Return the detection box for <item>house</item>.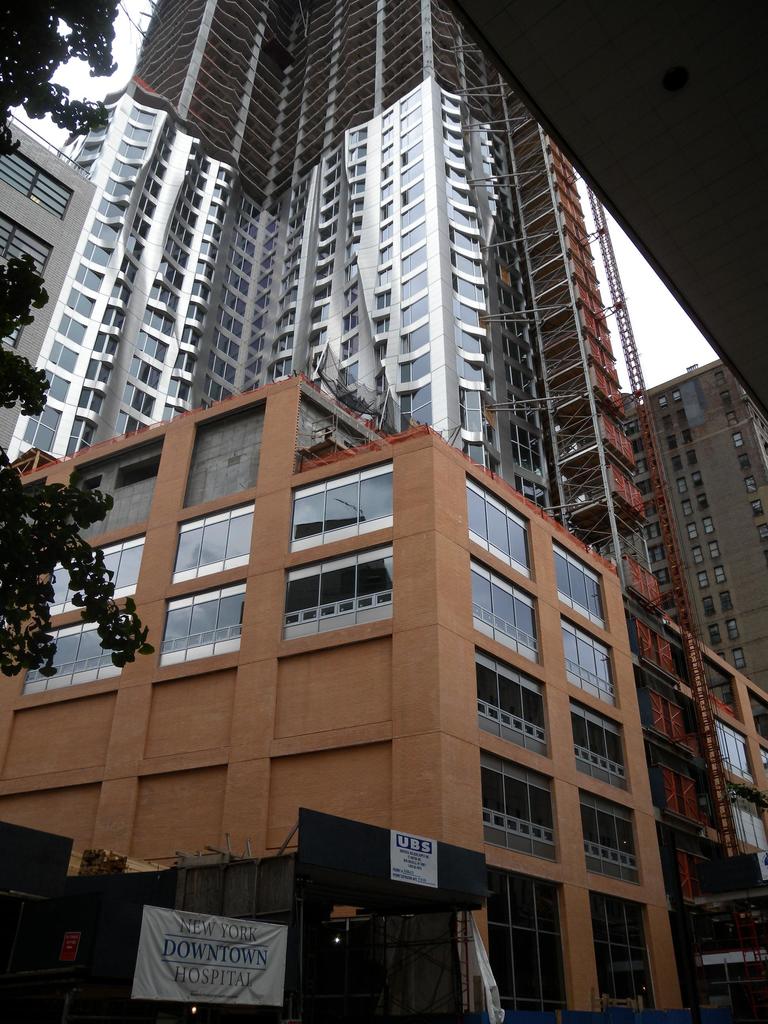
[0, 111, 97, 468].
